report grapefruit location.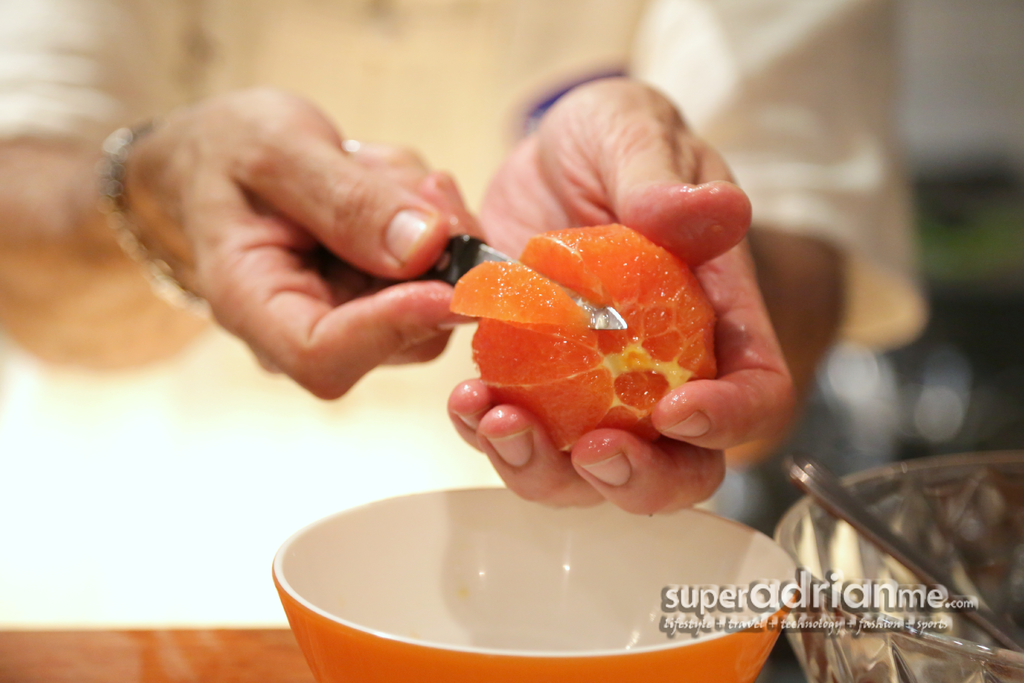
Report: (left=449, top=220, right=721, bottom=464).
